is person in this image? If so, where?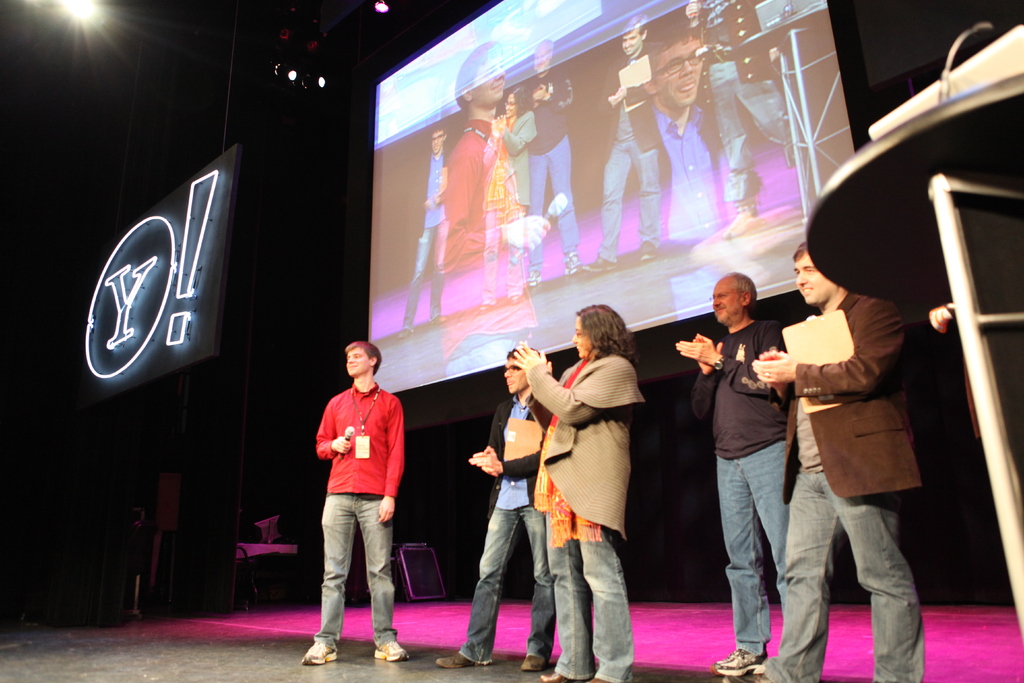
Yes, at <bbox>512, 304, 647, 682</bbox>.
